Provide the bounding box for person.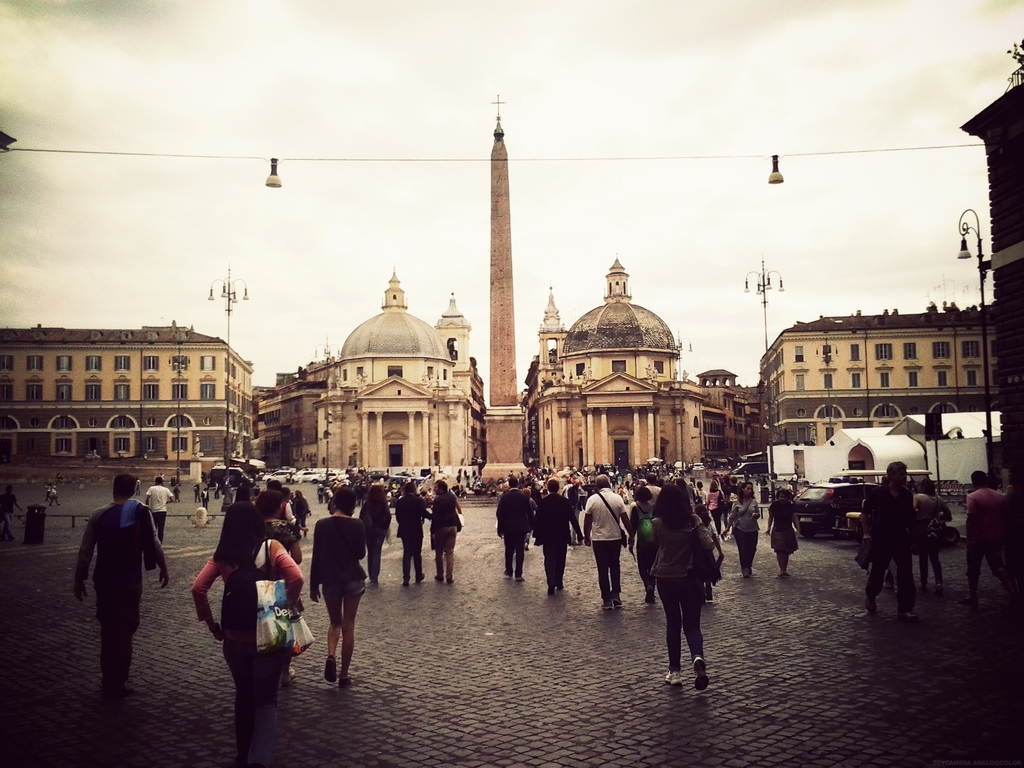
detection(531, 481, 585, 596).
